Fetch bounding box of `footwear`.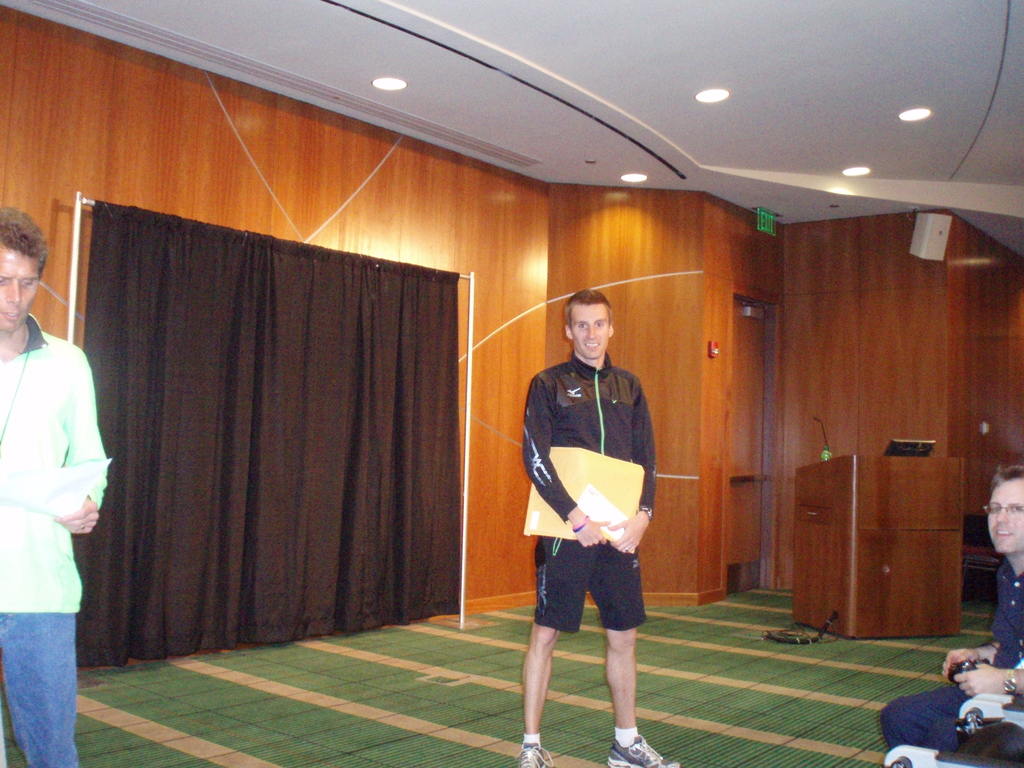
Bbox: [x1=605, y1=732, x2=677, y2=767].
